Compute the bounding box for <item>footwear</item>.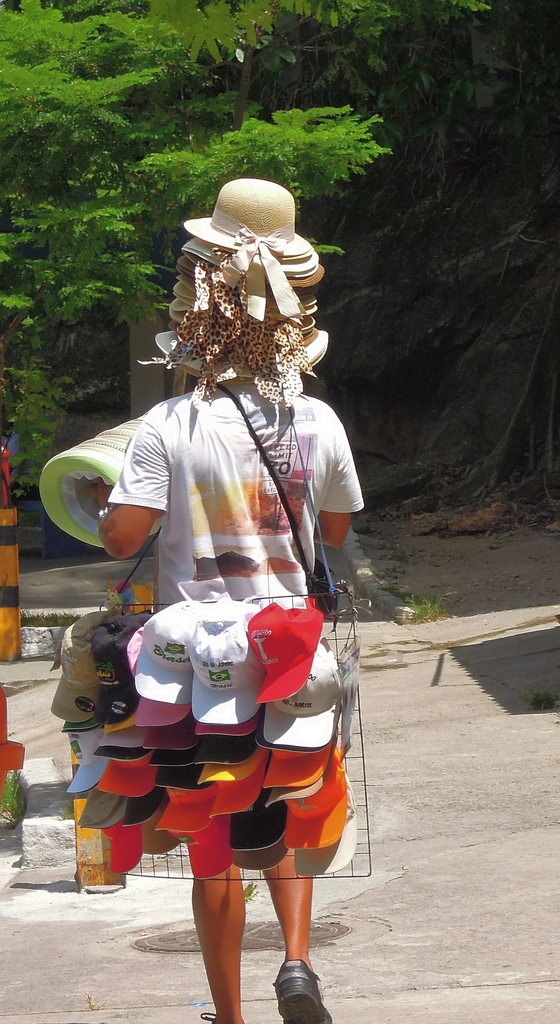
pyautogui.locateOnScreen(267, 954, 325, 1016).
